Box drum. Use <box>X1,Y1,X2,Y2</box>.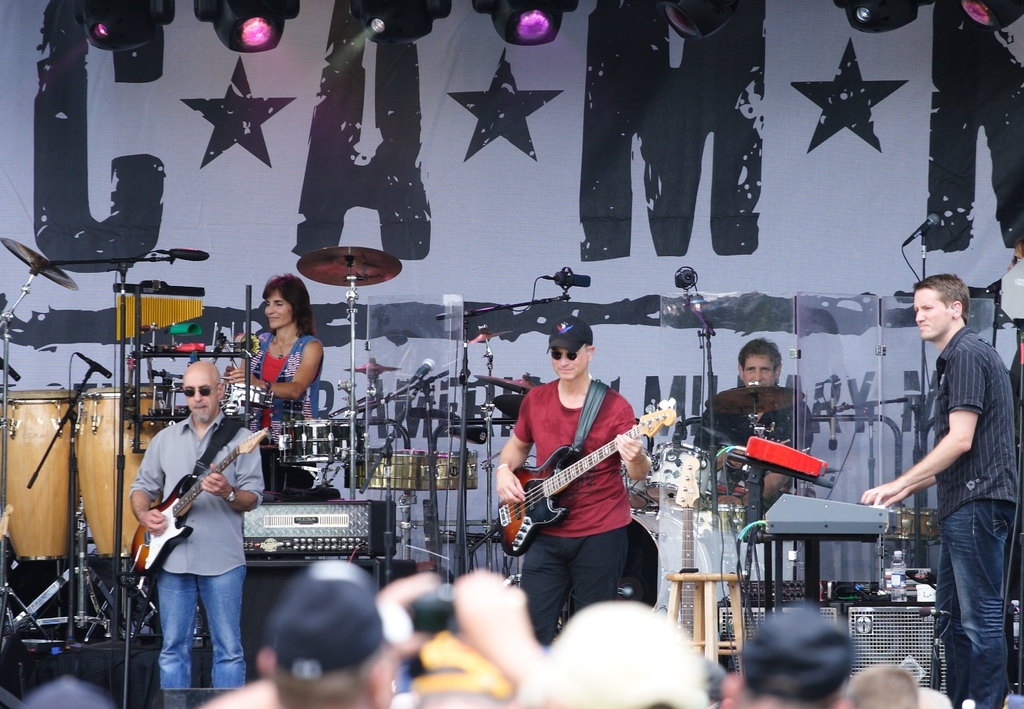
<box>427,449,480,492</box>.
